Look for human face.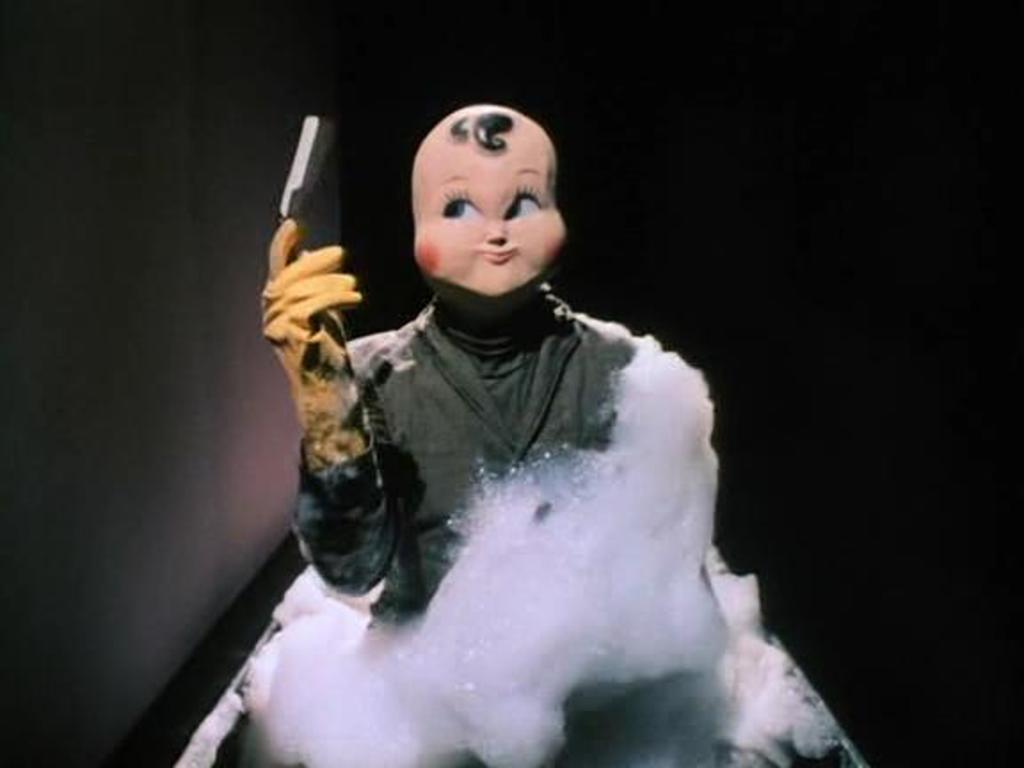
Found: rect(414, 142, 565, 293).
